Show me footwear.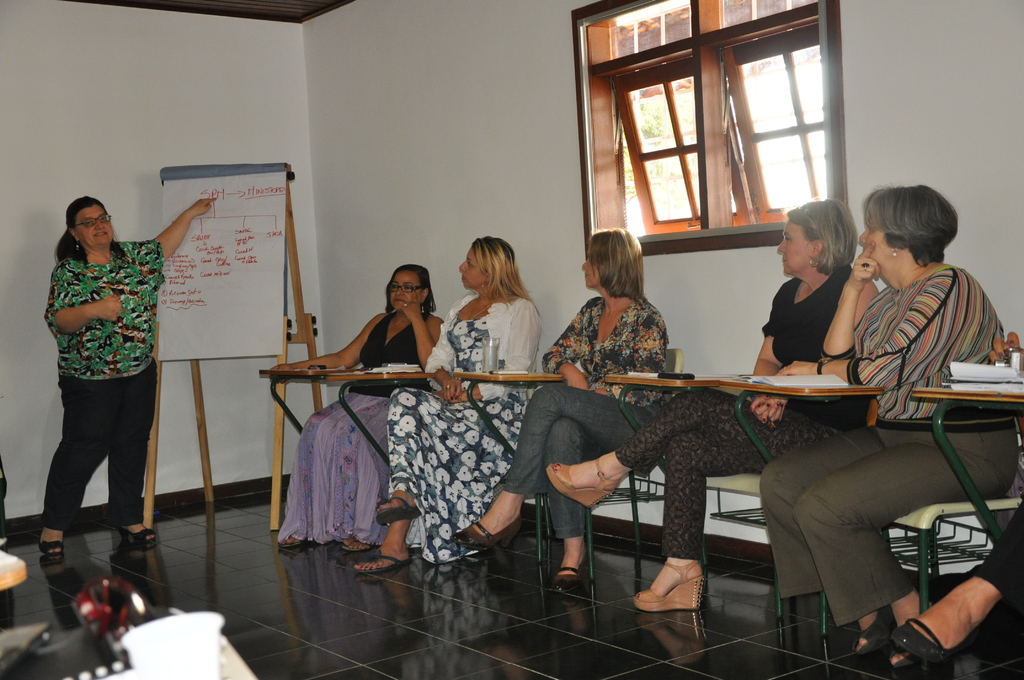
footwear is here: crop(277, 538, 306, 548).
